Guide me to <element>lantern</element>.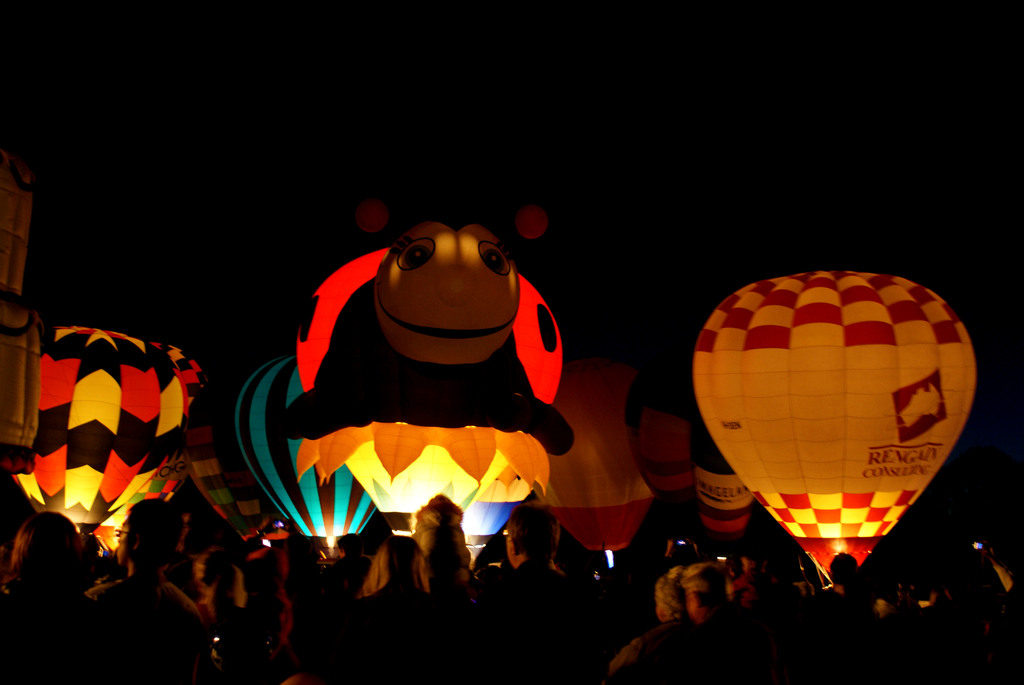
Guidance: 676, 275, 990, 581.
